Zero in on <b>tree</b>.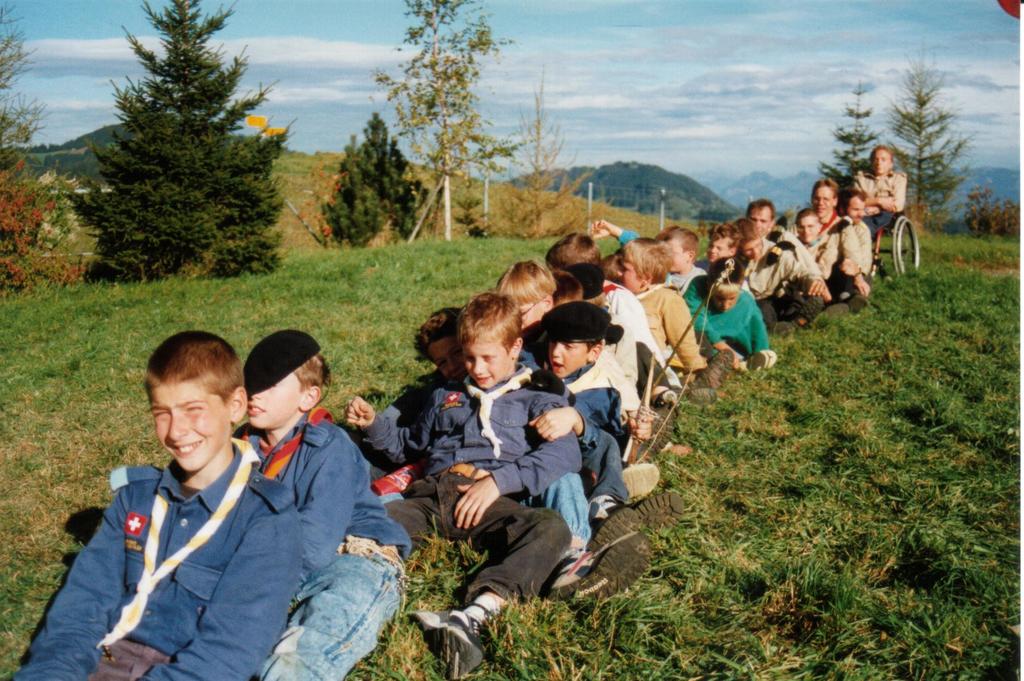
Zeroed in: locate(66, 0, 281, 298).
